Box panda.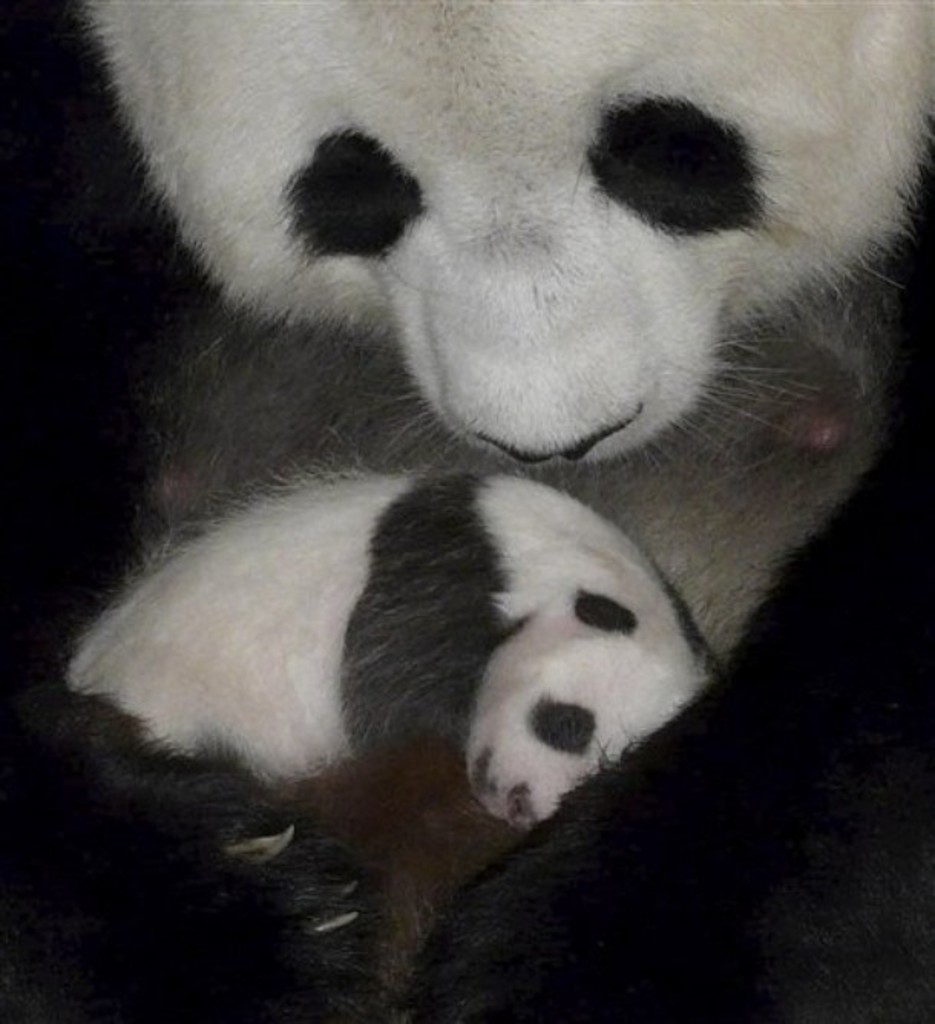
x1=98, y1=0, x2=933, y2=1010.
